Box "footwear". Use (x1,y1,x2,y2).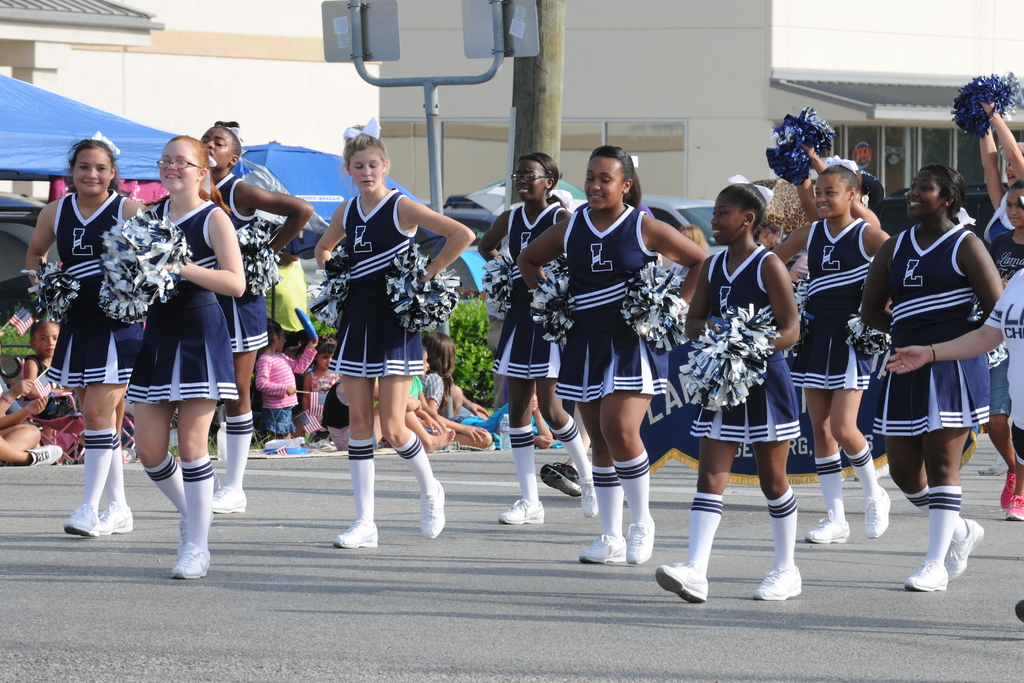
(756,563,803,601).
